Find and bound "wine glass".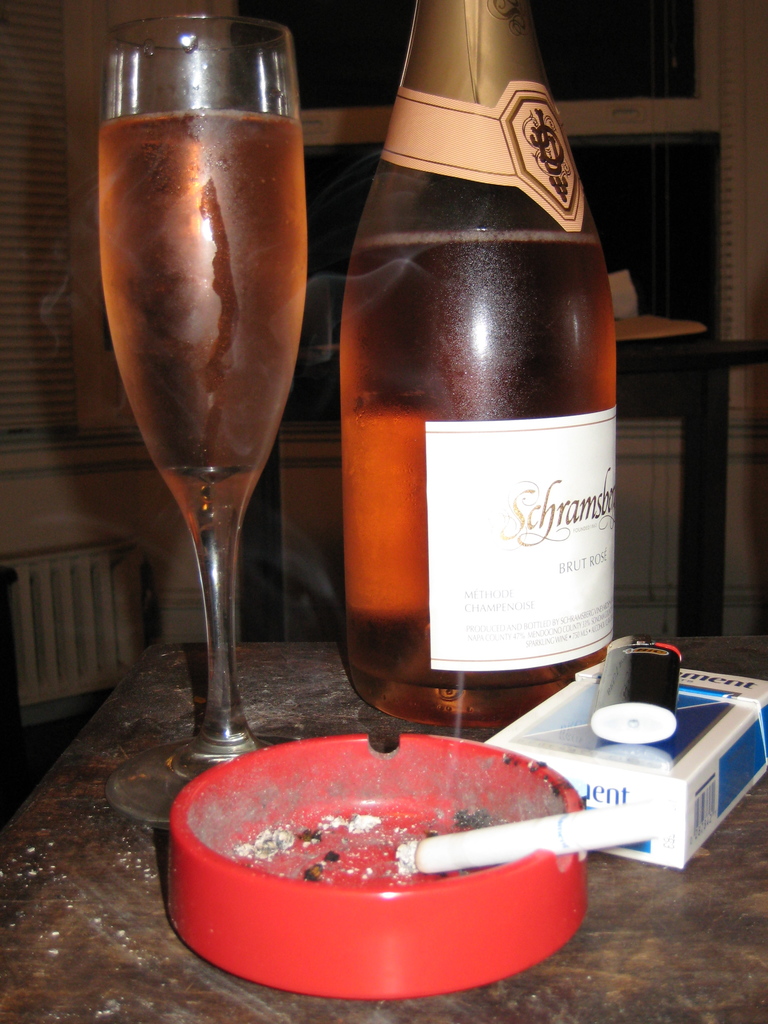
Bound: {"left": 95, "top": 17, "right": 307, "bottom": 825}.
